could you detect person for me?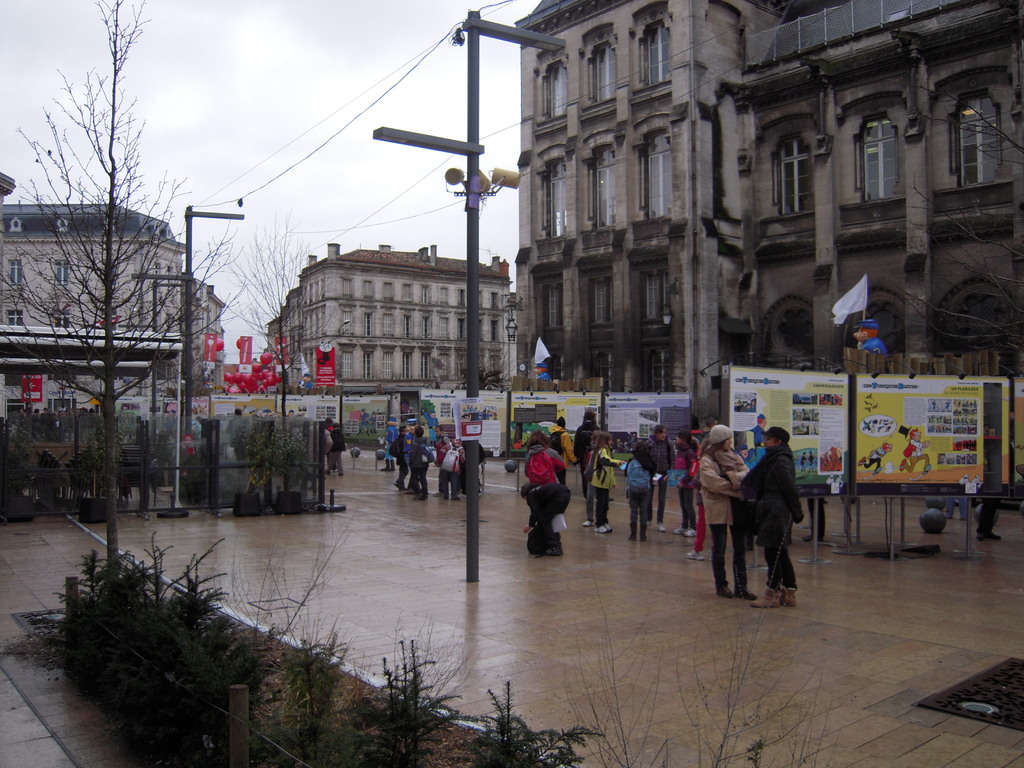
Detection result: <bbox>739, 424, 804, 609</bbox>.
